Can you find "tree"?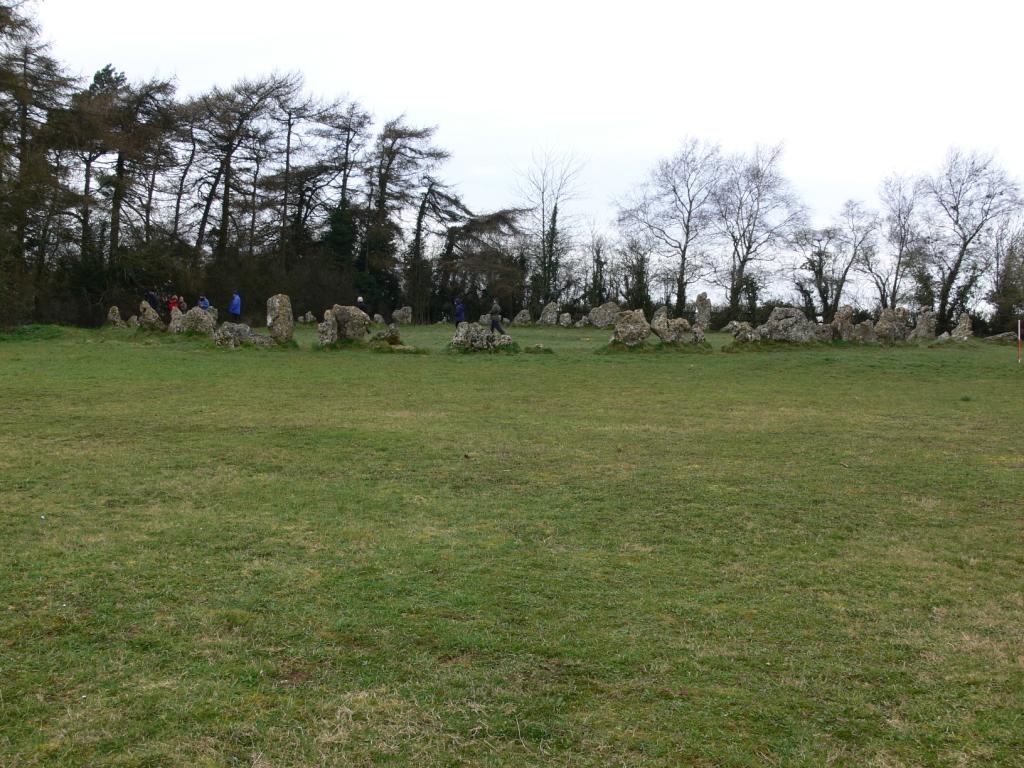
Yes, bounding box: (x1=913, y1=141, x2=1023, y2=334).
